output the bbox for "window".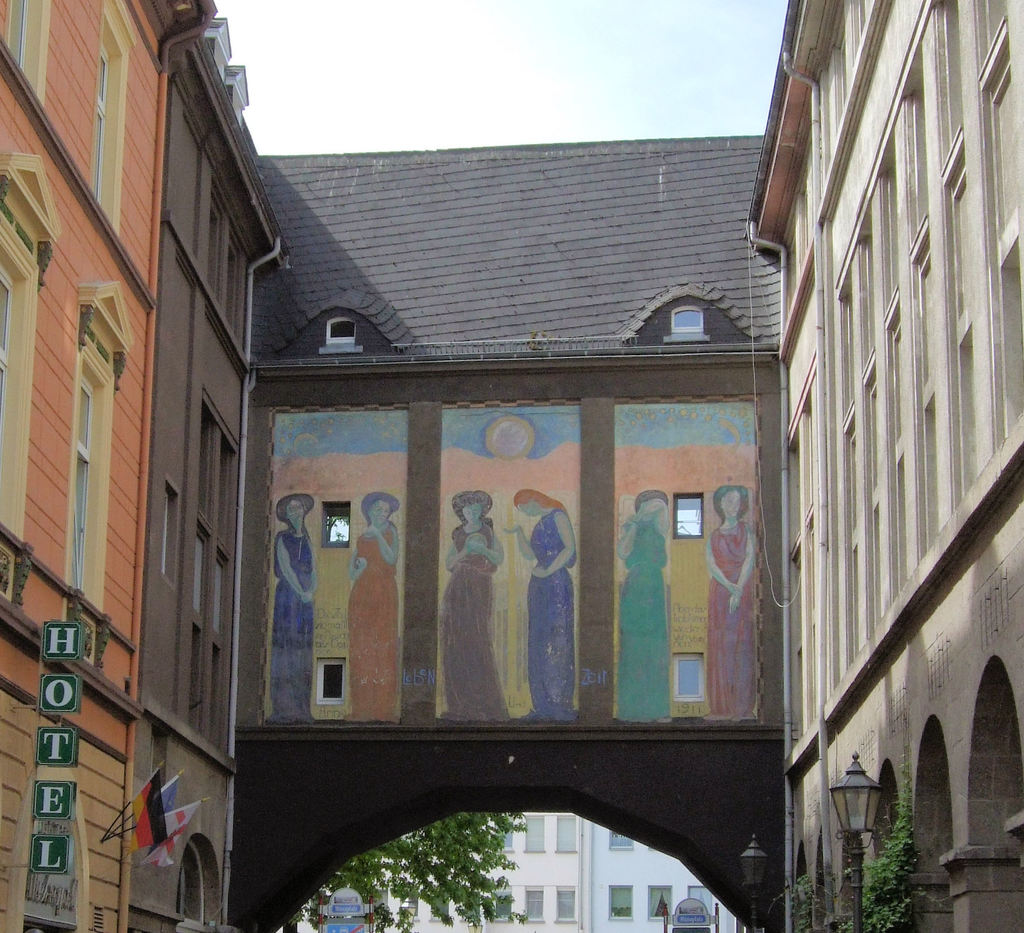
l=0, t=156, r=61, b=550.
